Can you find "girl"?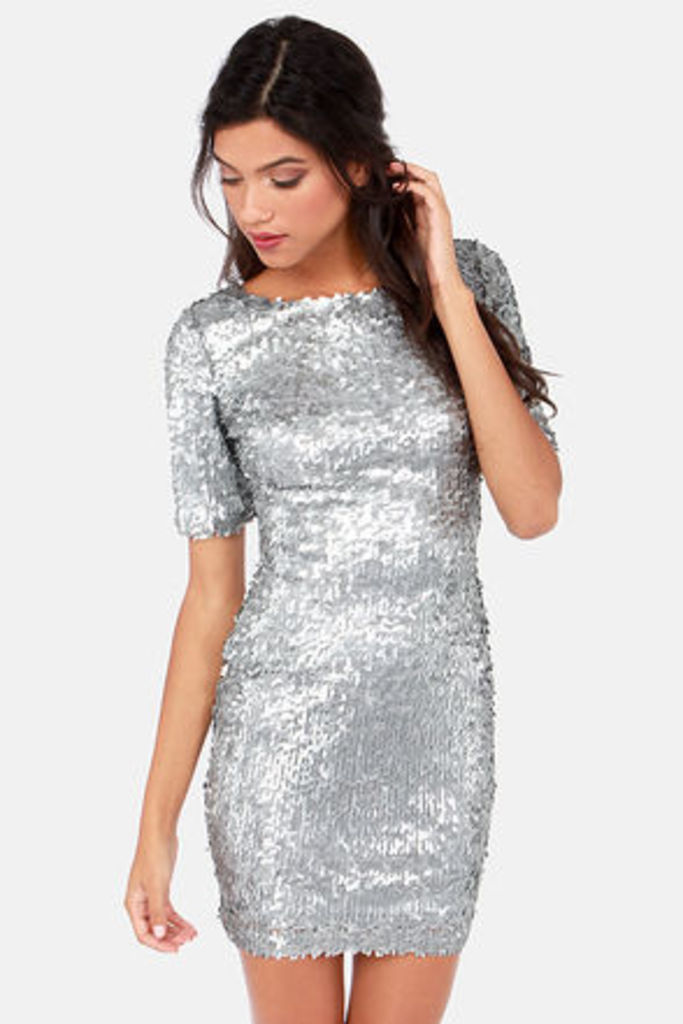
Yes, bounding box: (x1=116, y1=2, x2=590, y2=1023).
